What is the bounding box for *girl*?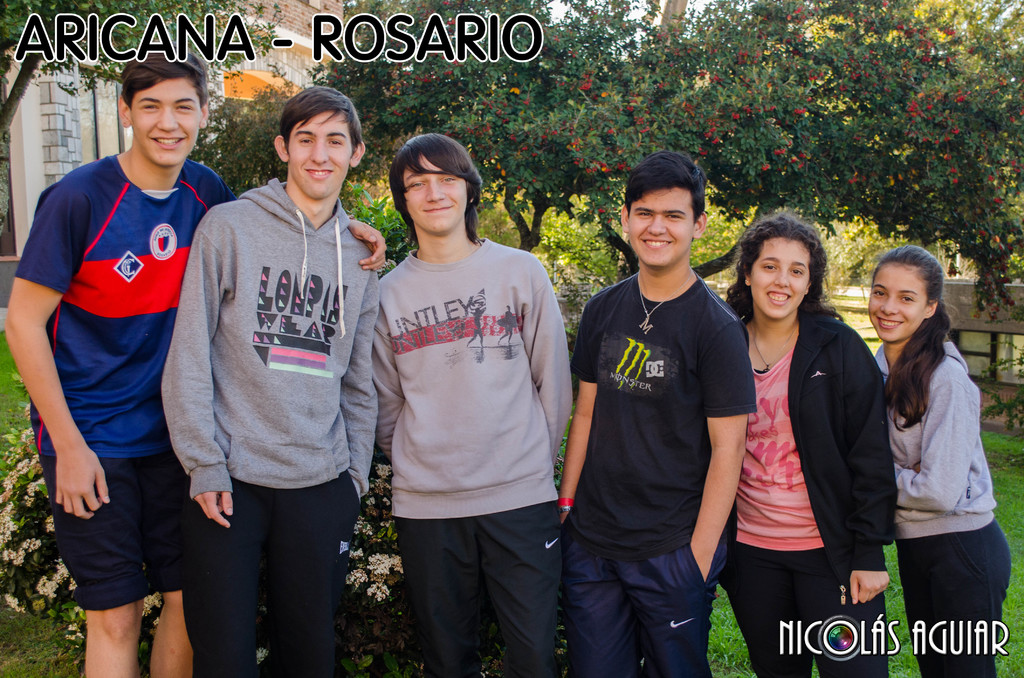
(869,245,1009,677).
